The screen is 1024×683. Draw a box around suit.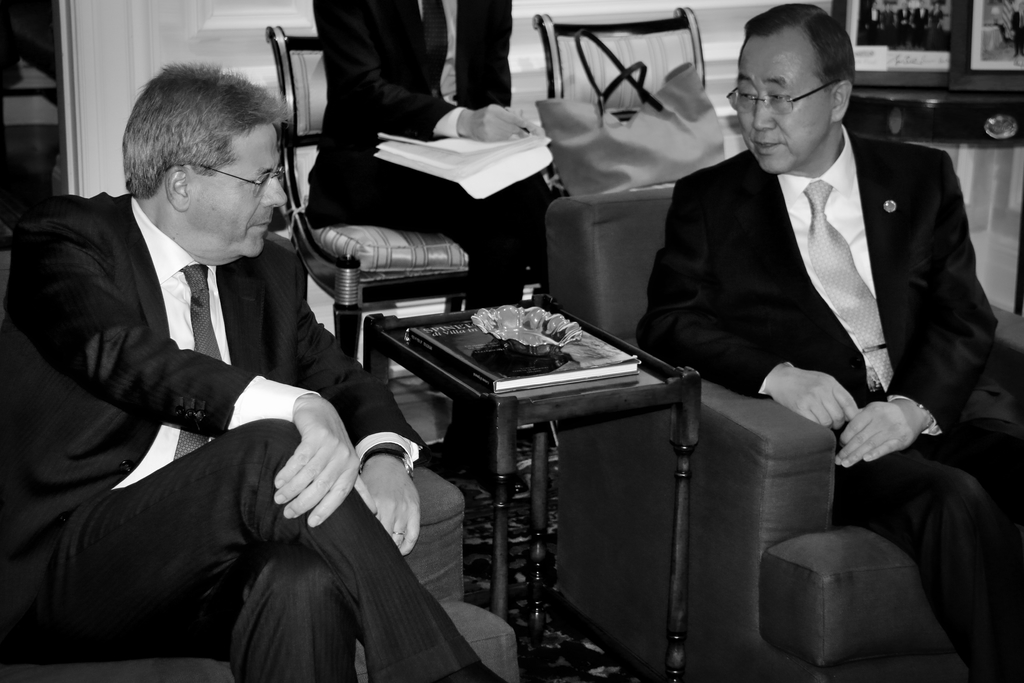
0:193:511:677.
